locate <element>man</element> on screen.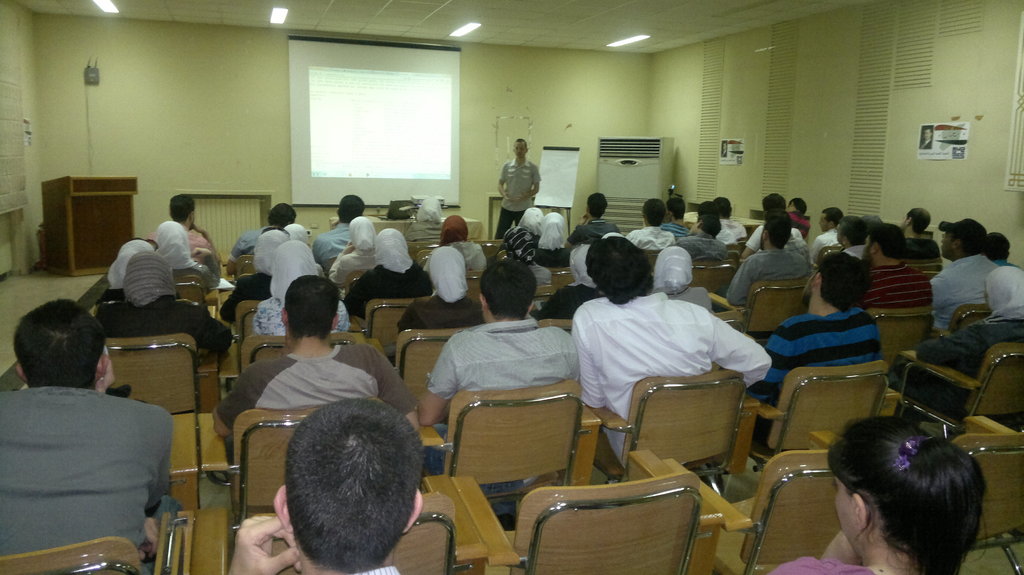
On screen at <region>673, 208, 730, 264</region>.
